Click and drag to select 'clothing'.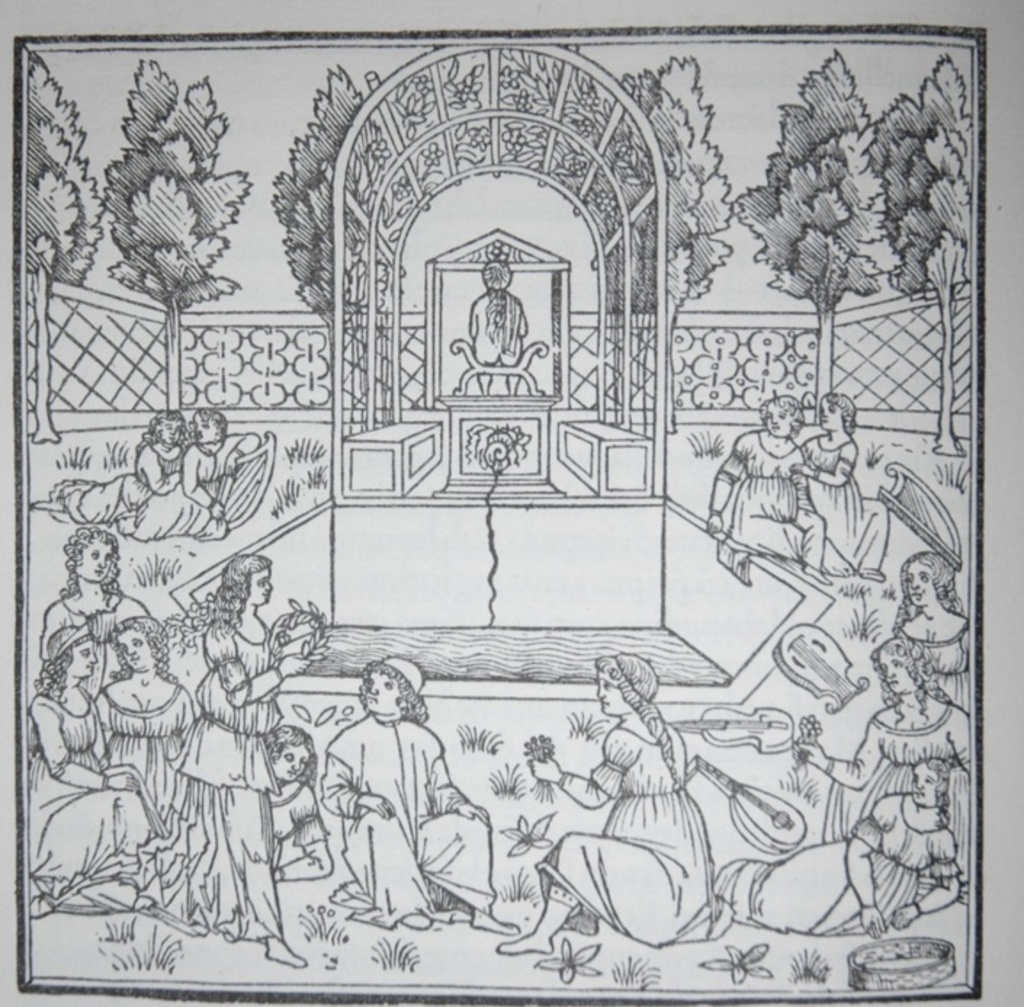
Selection: x1=797 y1=439 x2=858 y2=568.
